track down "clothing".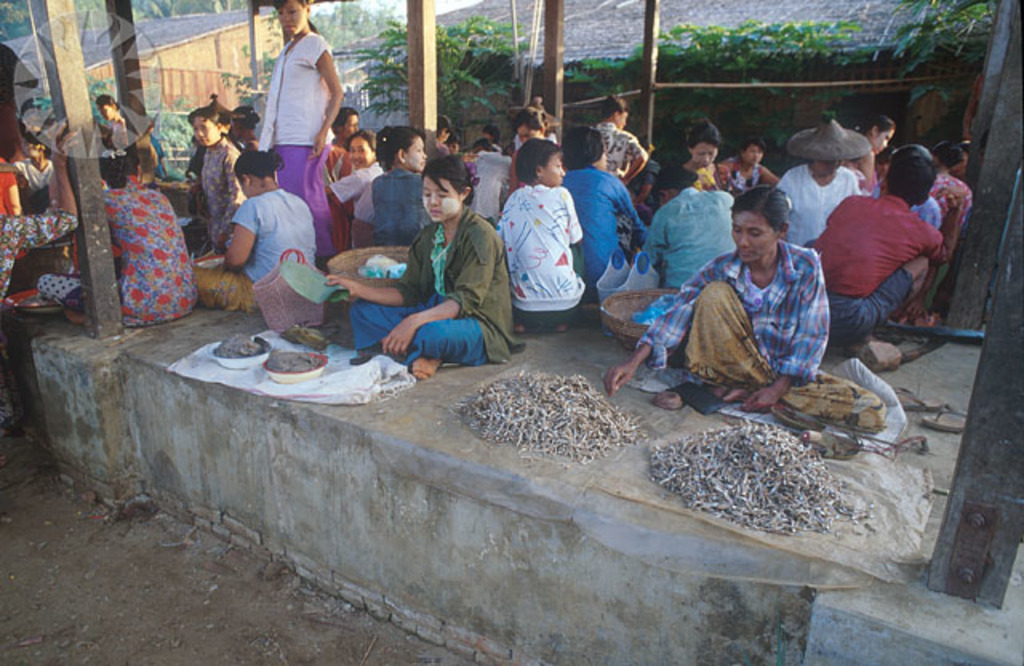
Tracked to <region>371, 157, 426, 243</region>.
